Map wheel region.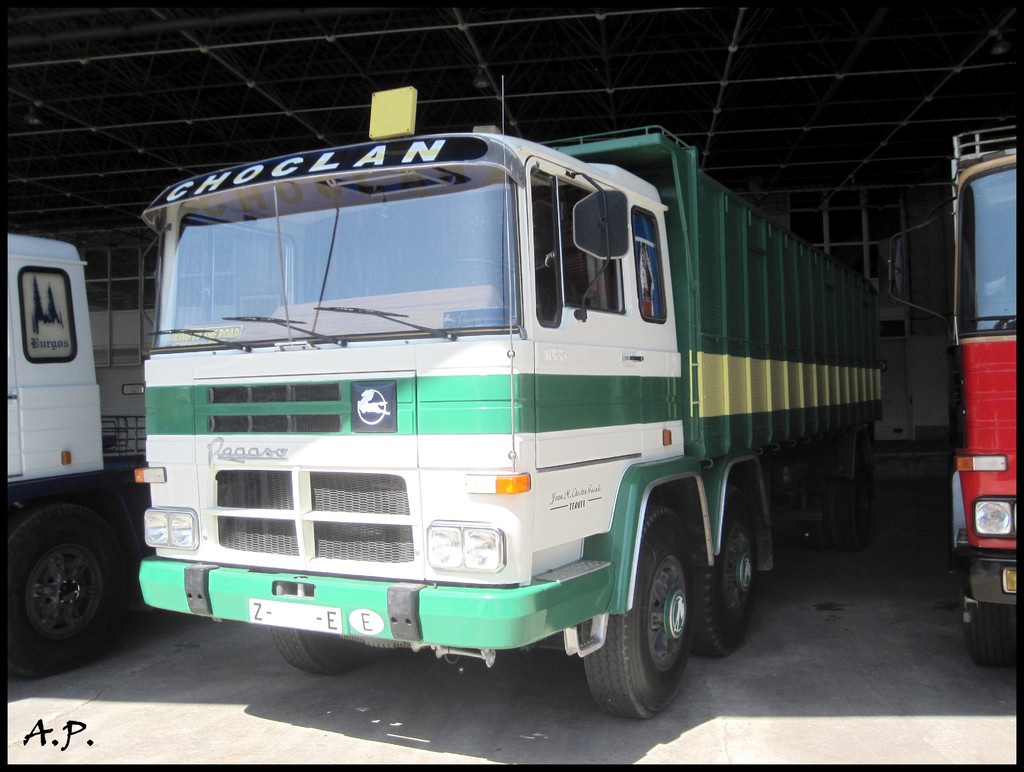
Mapped to bbox=(0, 496, 132, 675).
